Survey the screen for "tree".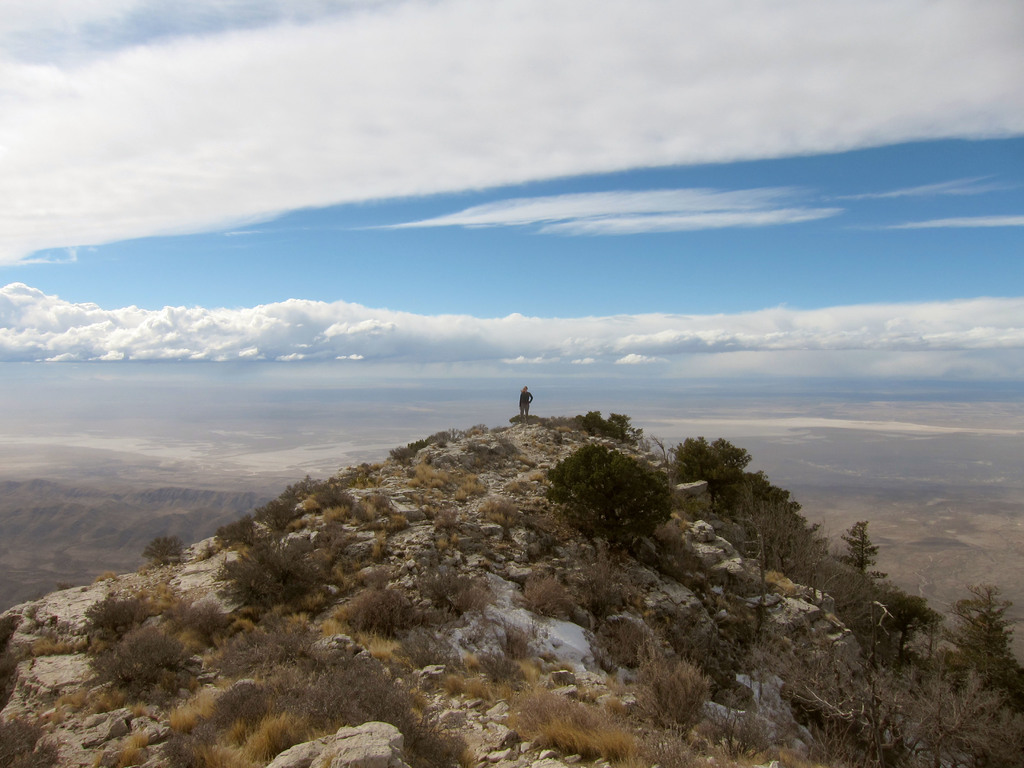
Survey found: left=547, top=440, right=678, bottom=548.
